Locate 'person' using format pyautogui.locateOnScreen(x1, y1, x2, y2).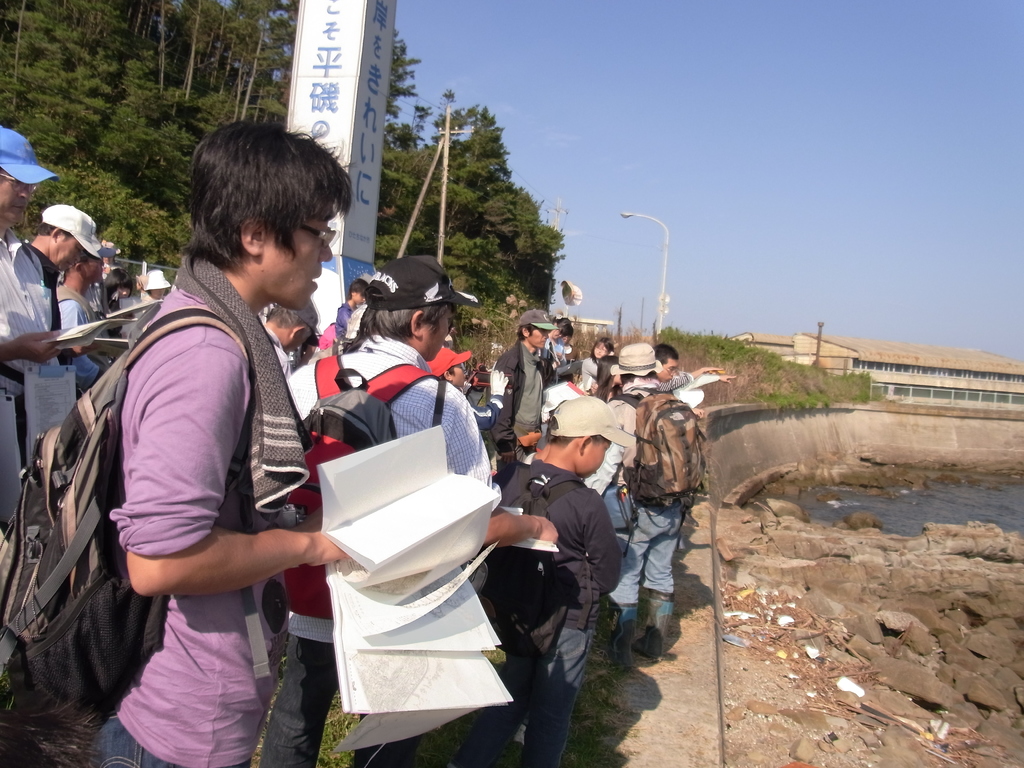
pyautogui.locateOnScreen(271, 294, 329, 385).
